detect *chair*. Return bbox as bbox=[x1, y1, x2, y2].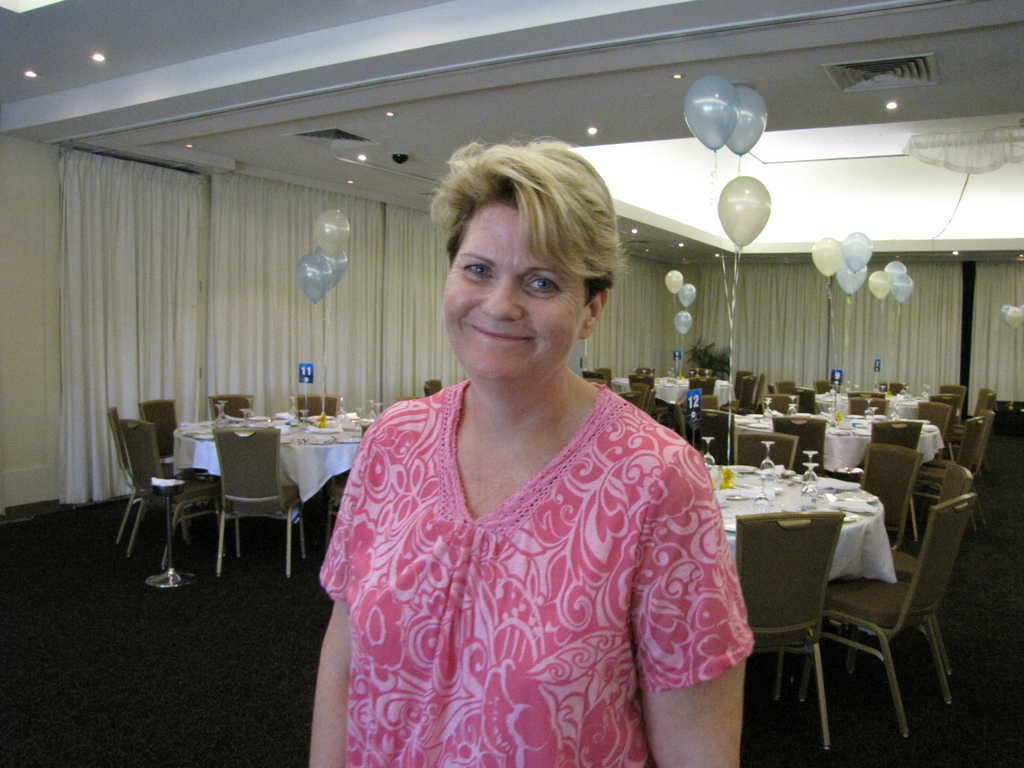
bbox=[698, 394, 723, 408].
